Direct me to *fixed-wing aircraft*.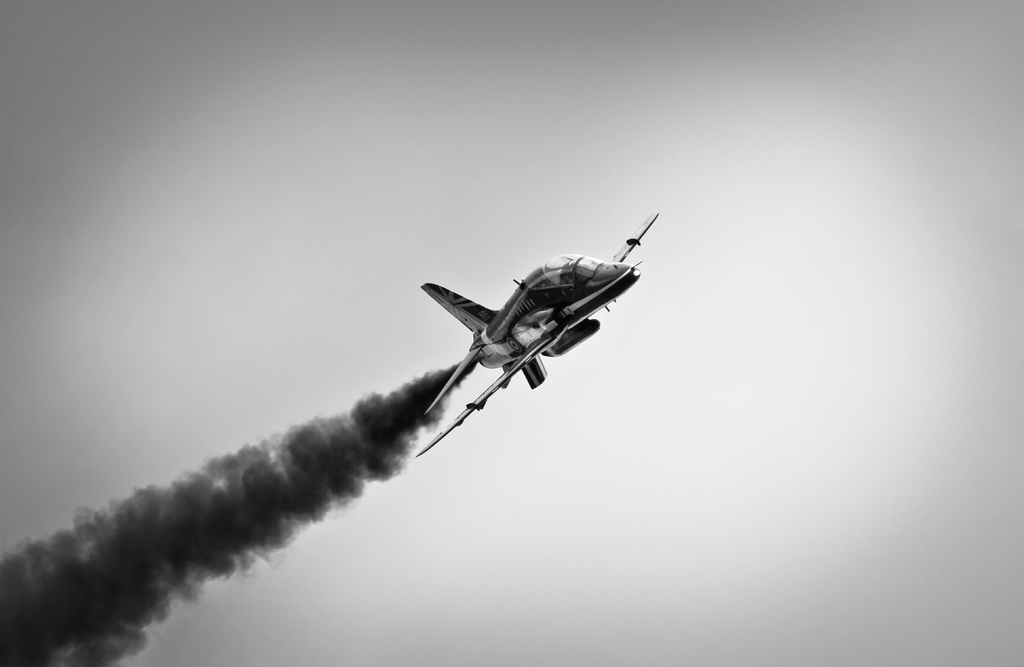
Direction: (x1=415, y1=206, x2=659, y2=456).
